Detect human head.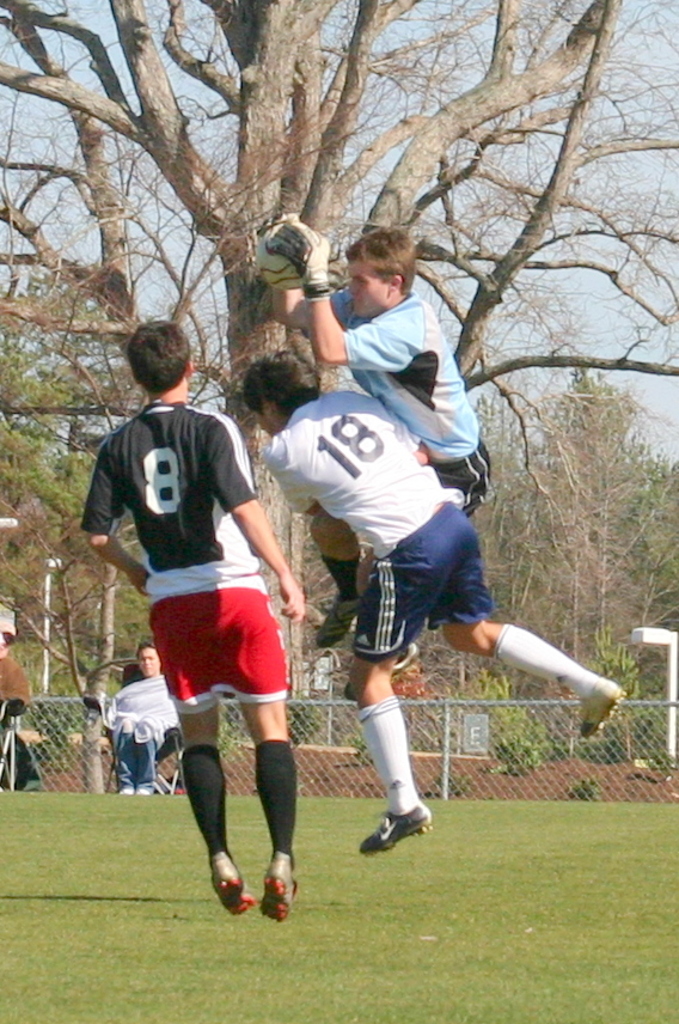
Detected at bbox(243, 347, 316, 438).
